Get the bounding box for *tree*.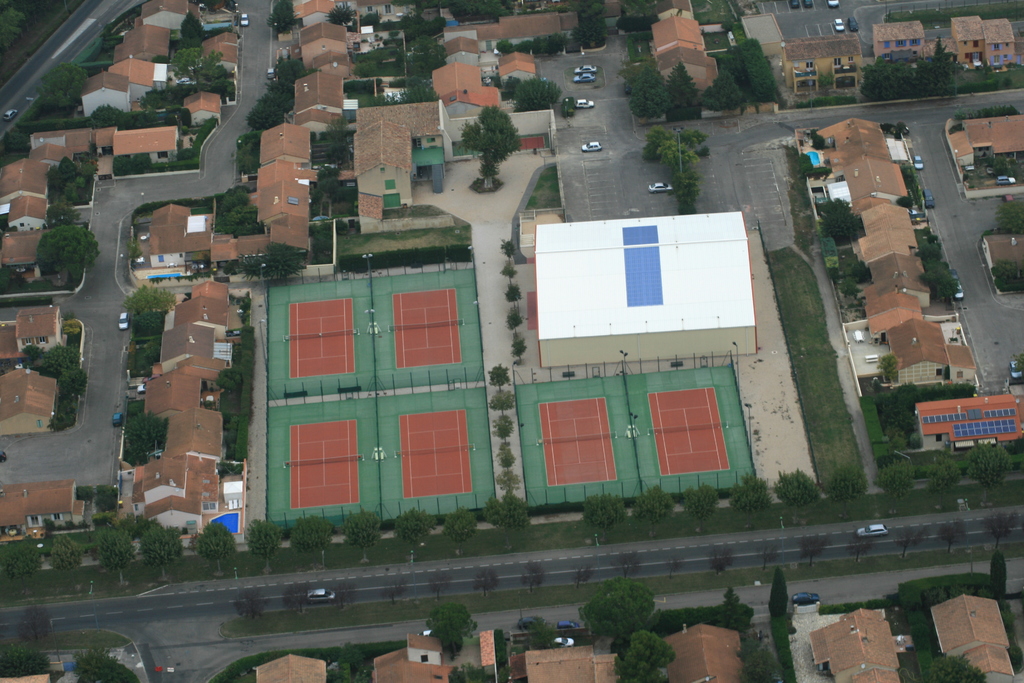
49, 536, 82, 580.
